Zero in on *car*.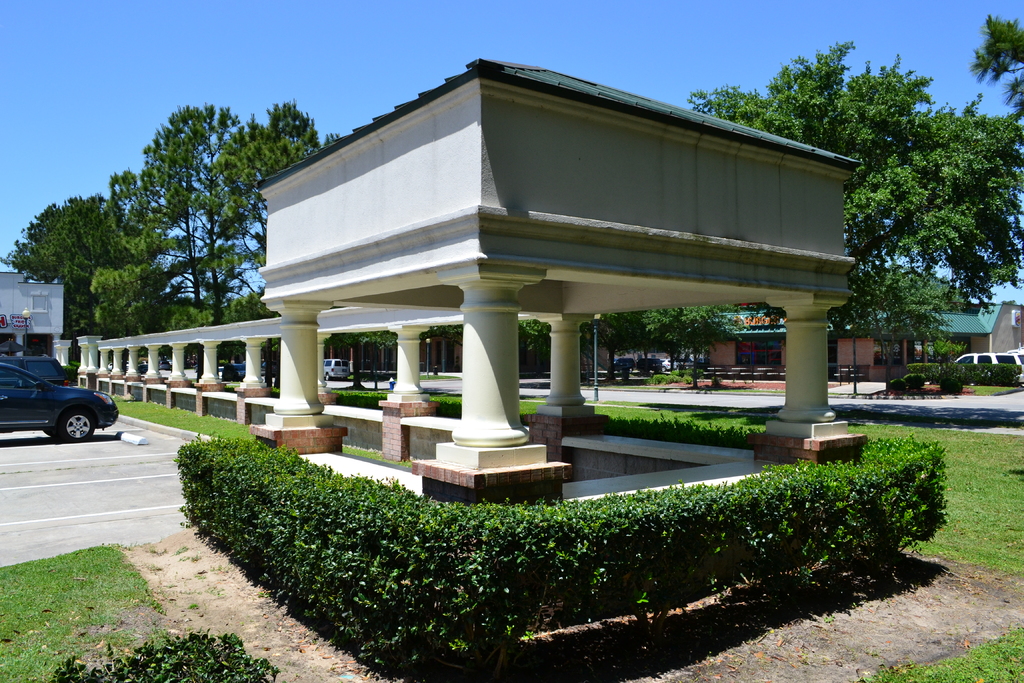
Zeroed in: bbox=[614, 358, 634, 374].
